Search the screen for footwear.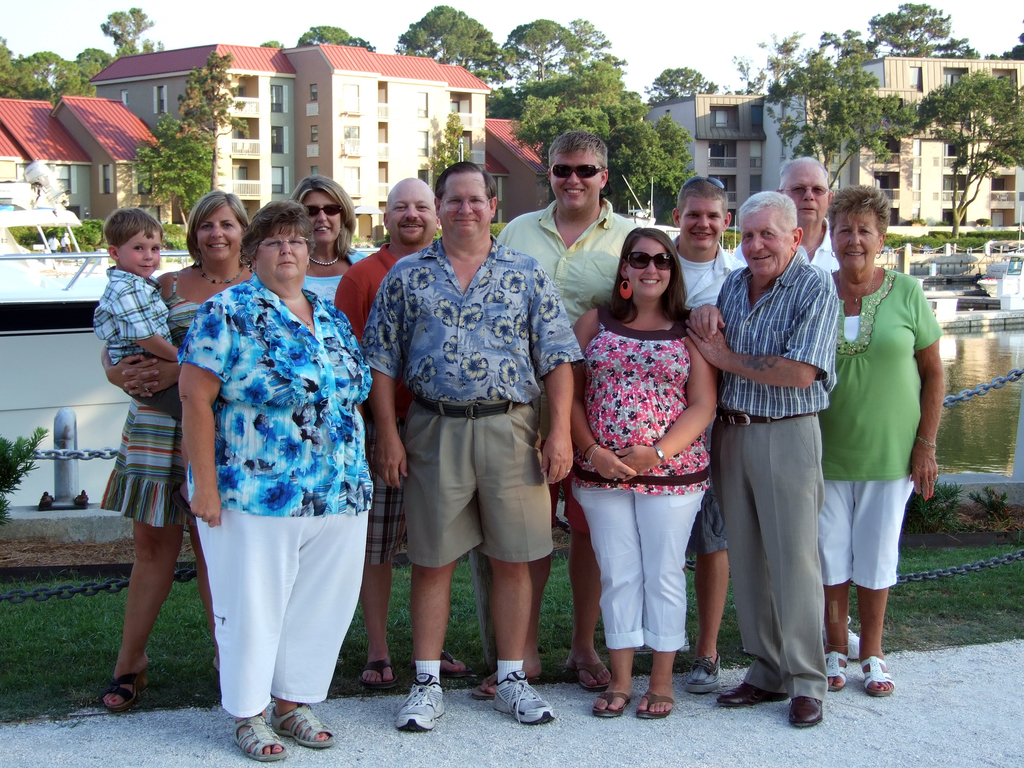
Found at [x1=268, y1=701, x2=335, y2=751].
